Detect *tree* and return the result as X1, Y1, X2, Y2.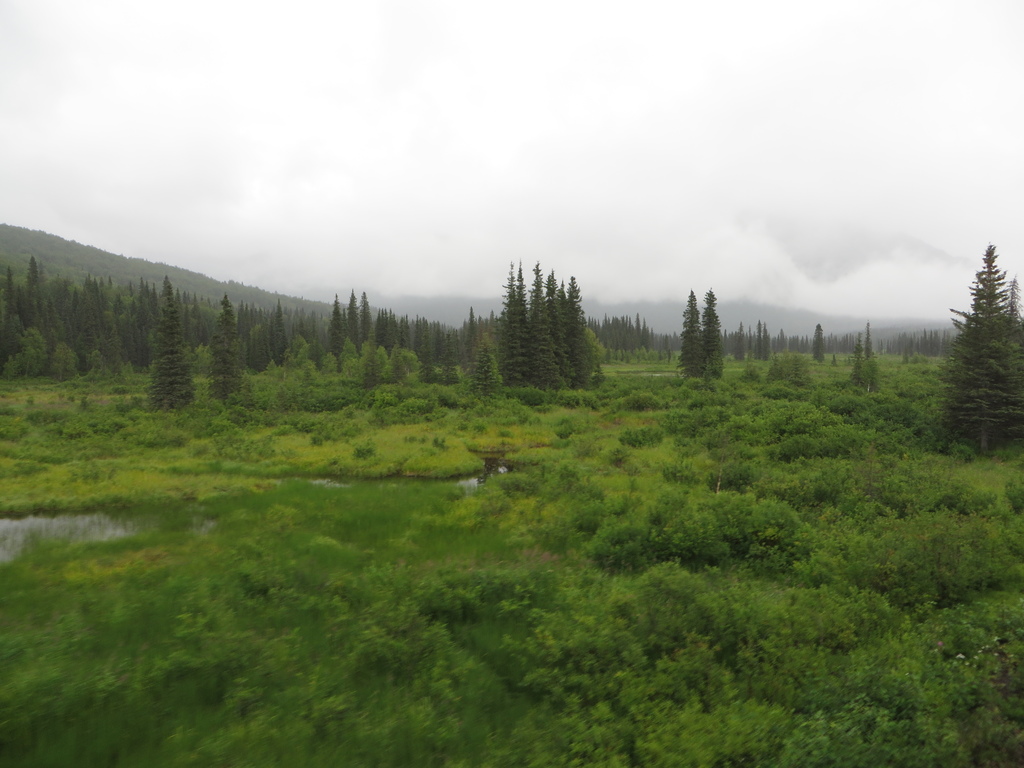
452, 307, 486, 371.
